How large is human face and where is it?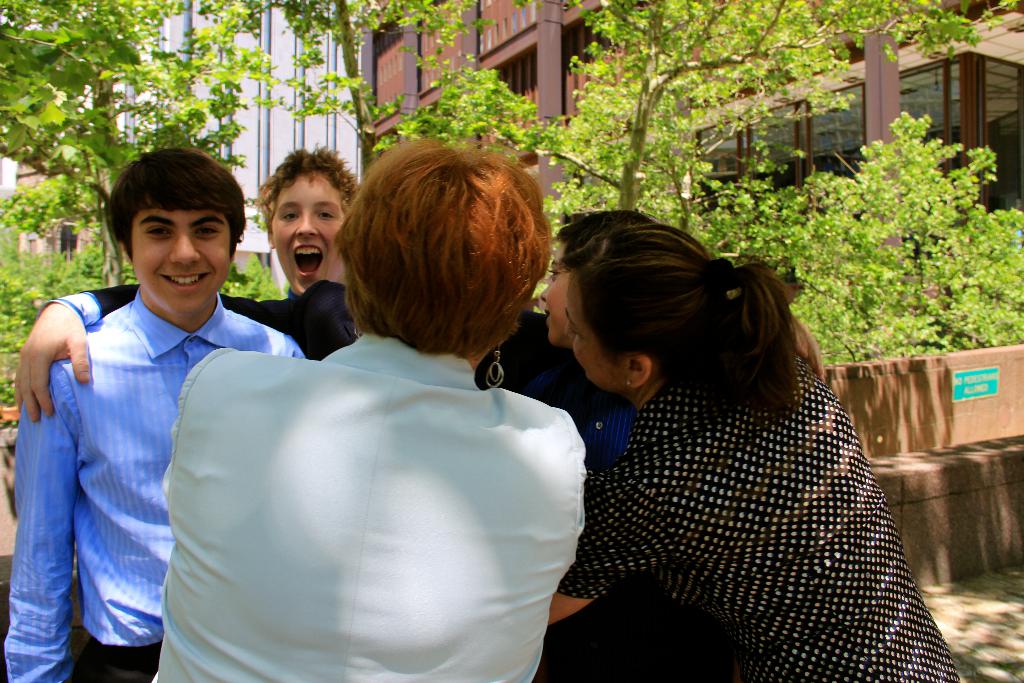
Bounding box: select_region(271, 176, 347, 292).
